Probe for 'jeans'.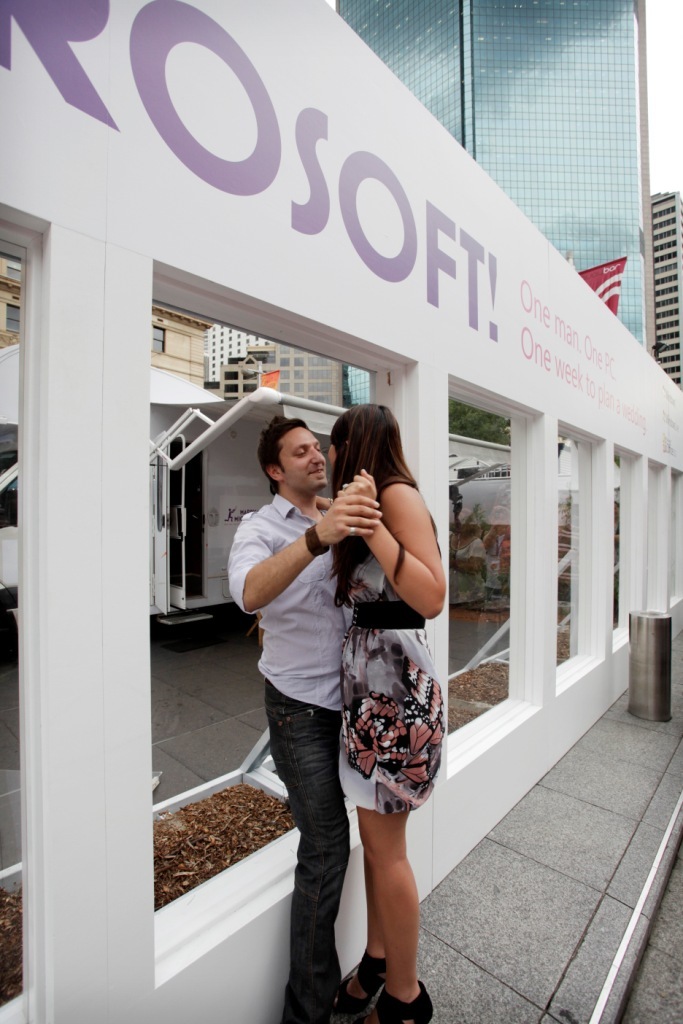
Probe result: <bbox>270, 688, 377, 1023</bbox>.
